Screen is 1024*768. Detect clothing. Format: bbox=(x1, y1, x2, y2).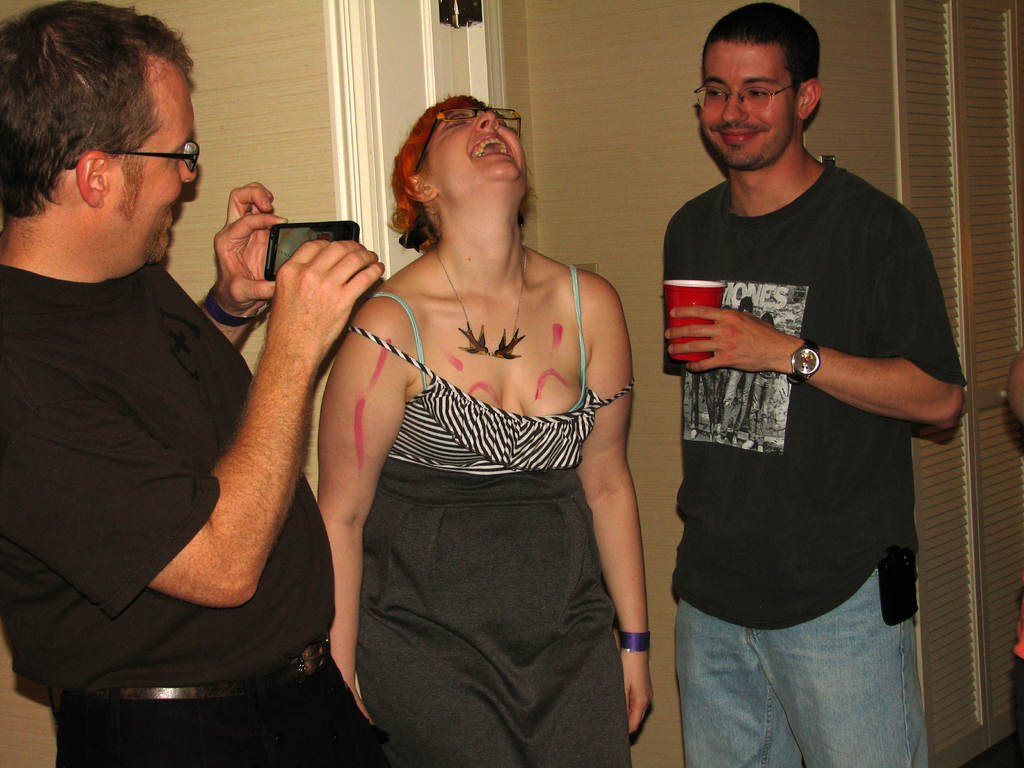
bbox=(20, 157, 324, 750).
